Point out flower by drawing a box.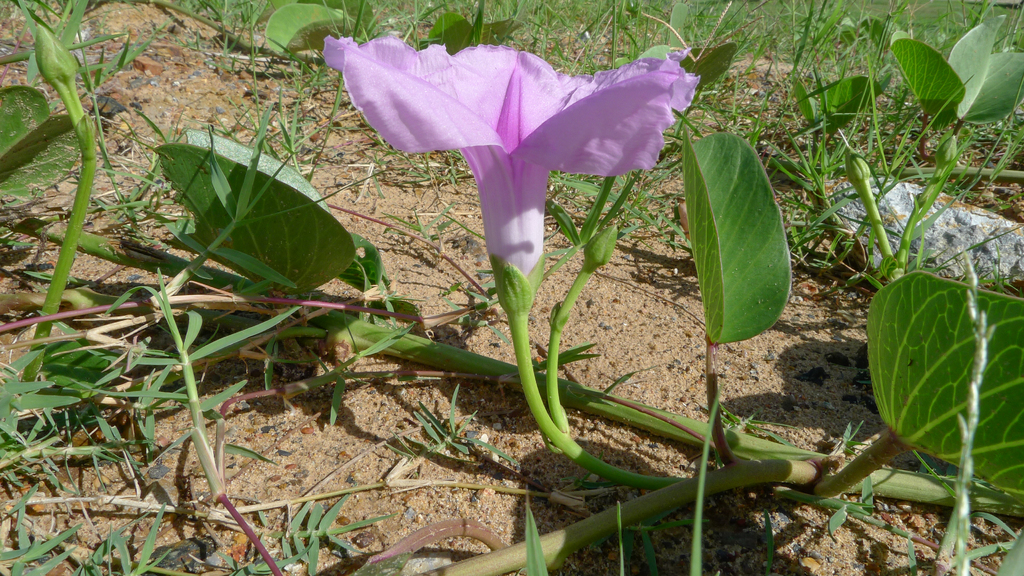
box=[342, 33, 676, 260].
